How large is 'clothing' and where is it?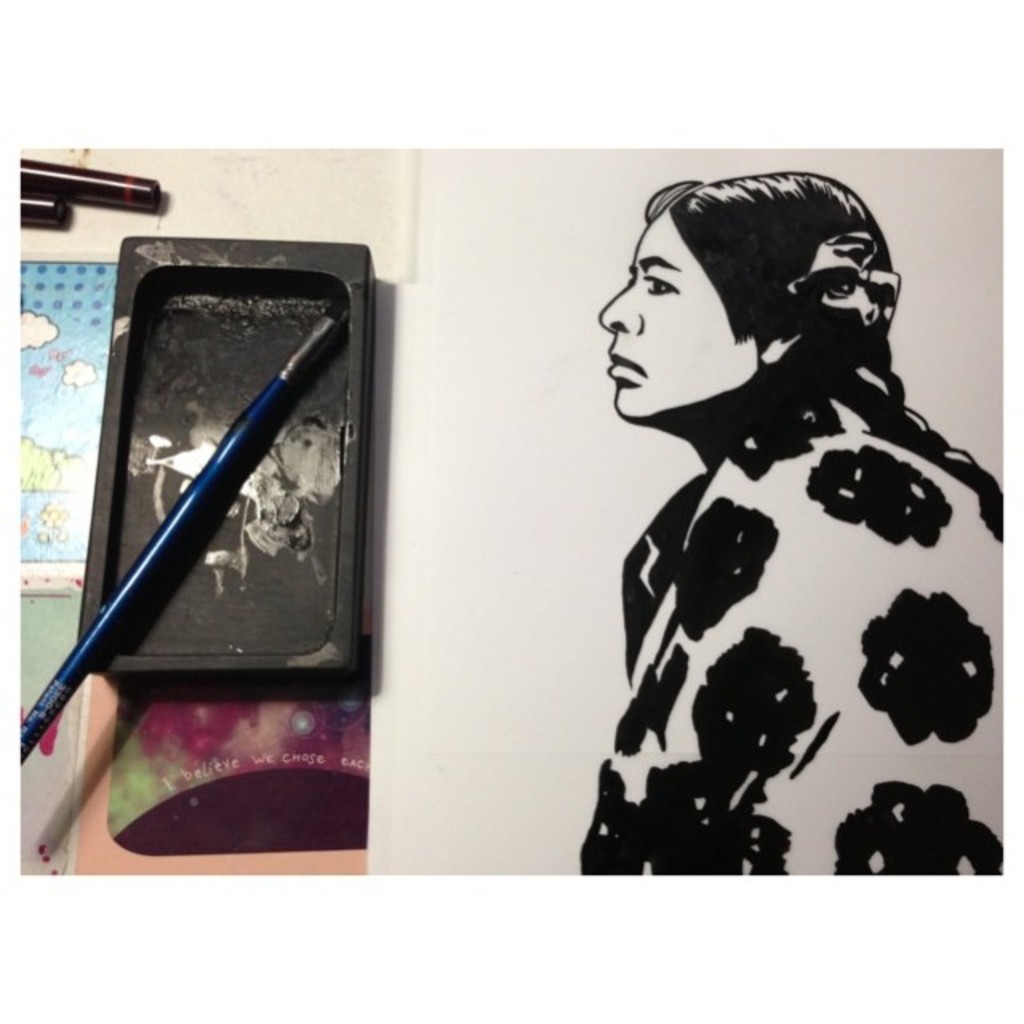
Bounding box: 563, 246, 1023, 890.
